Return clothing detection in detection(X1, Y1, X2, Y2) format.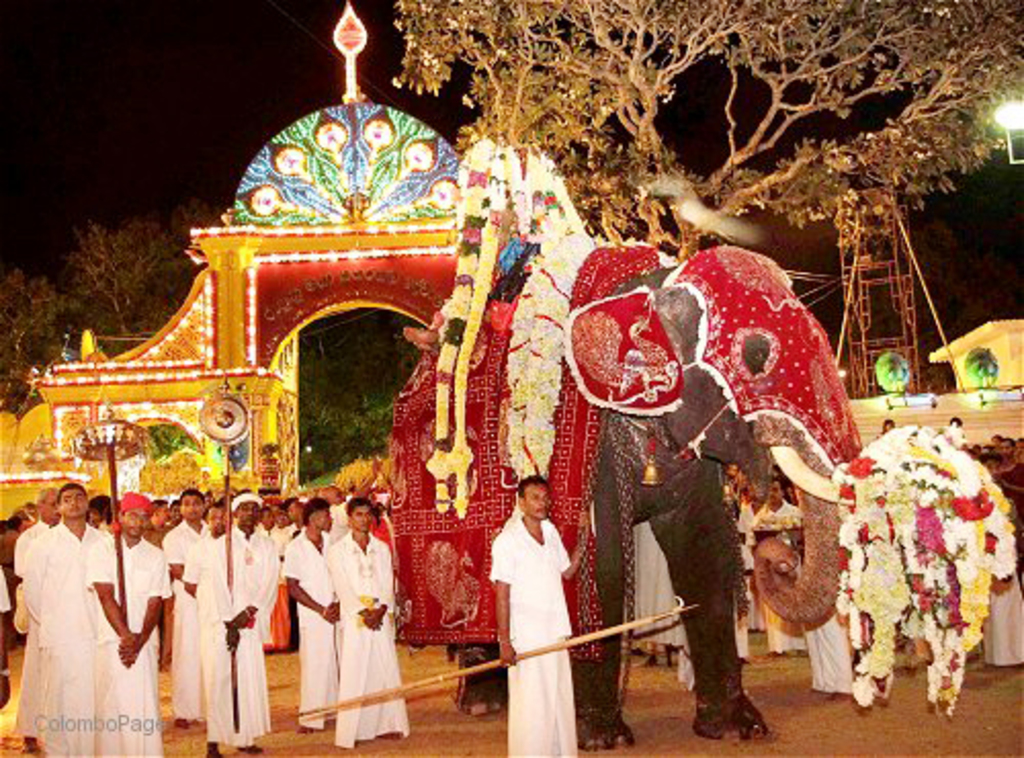
detection(182, 527, 221, 684).
